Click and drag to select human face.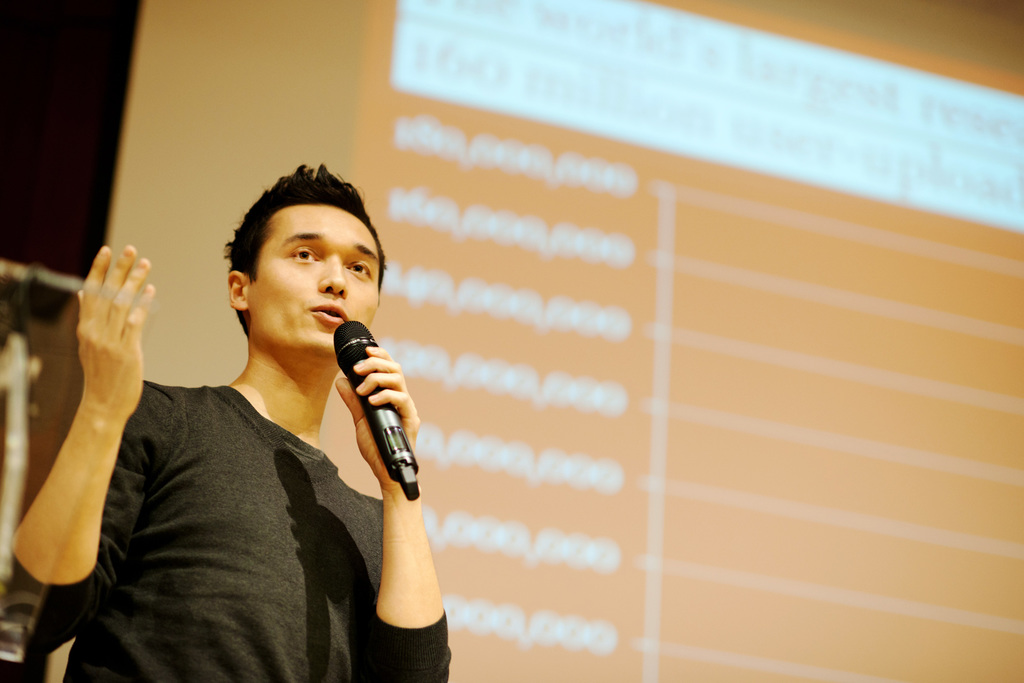
Selection: [left=245, top=206, right=380, bottom=344].
